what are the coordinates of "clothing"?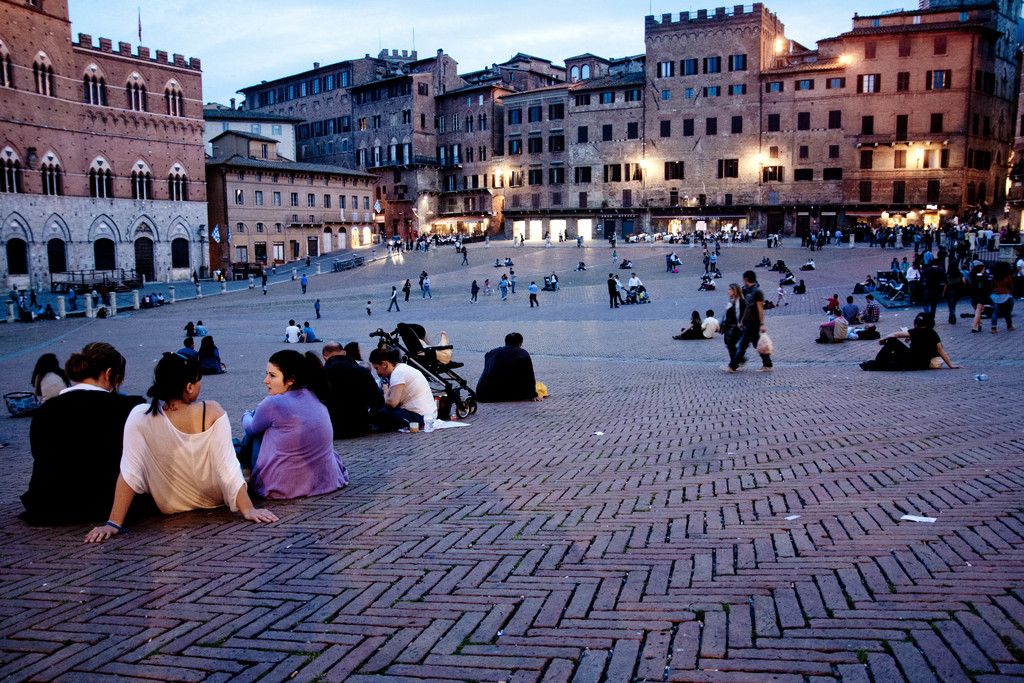
crop(965, 269, 991, 308).
